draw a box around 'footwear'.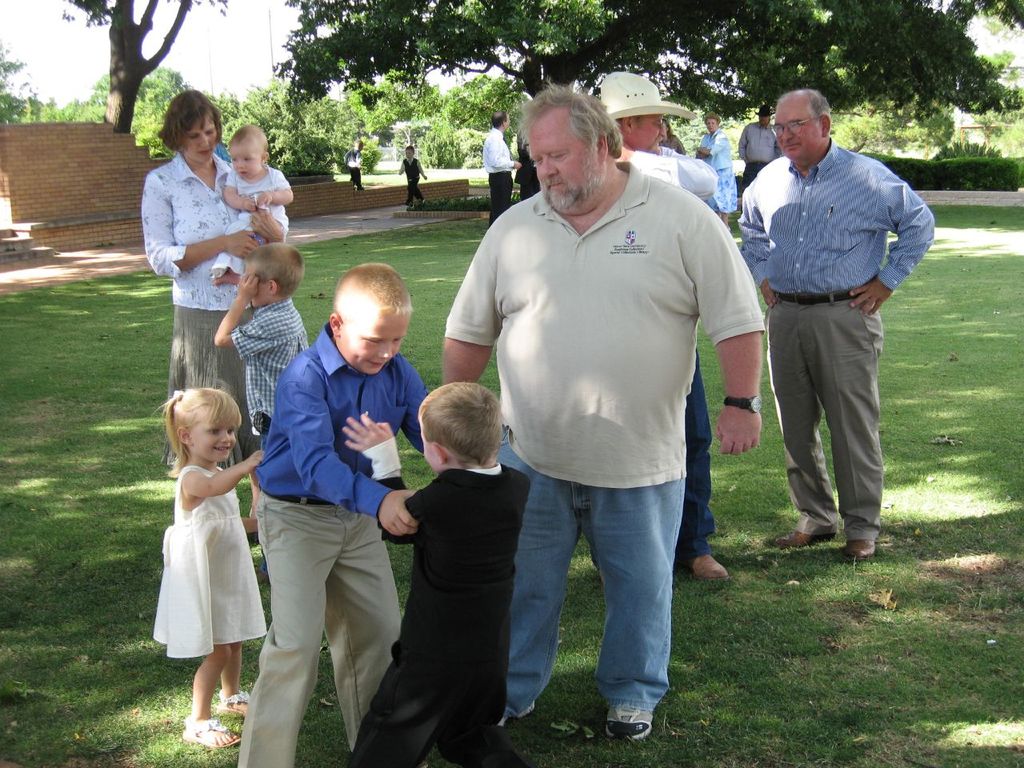
x1=492, y1=710, x2=530, y2=732.
